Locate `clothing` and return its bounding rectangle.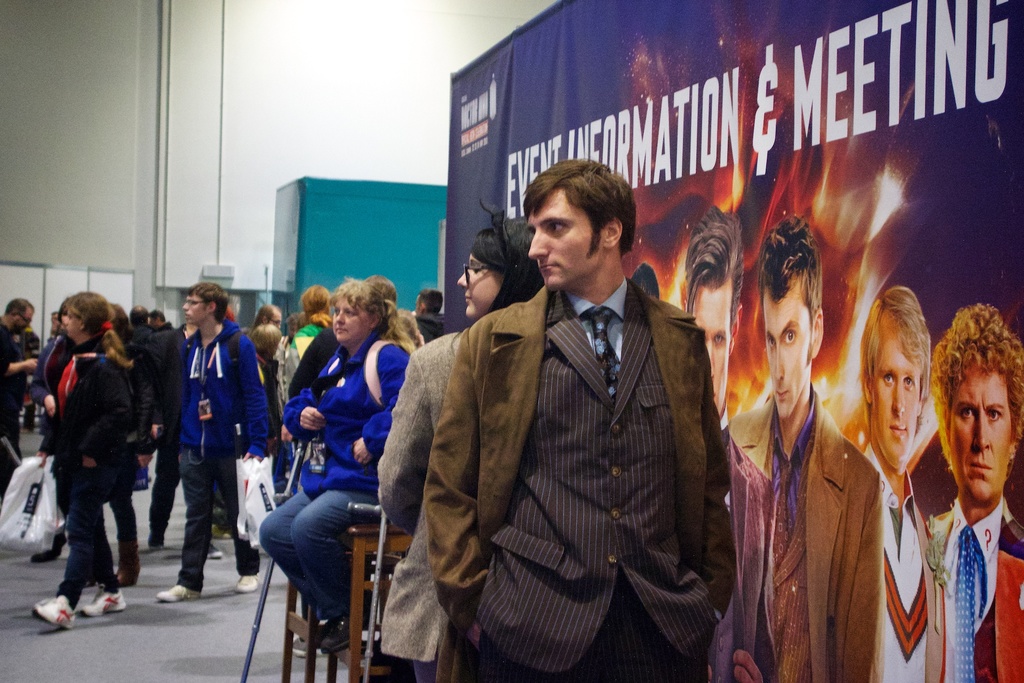
[250,317,419,624].
